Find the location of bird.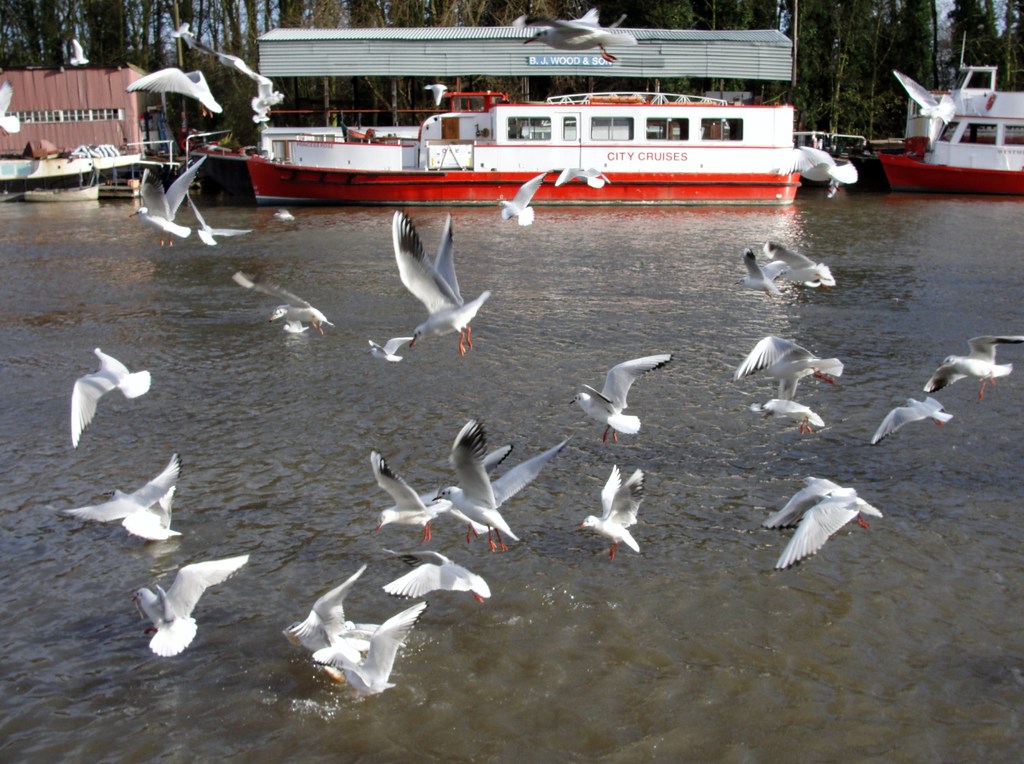
Location: 305,599,428,699.
